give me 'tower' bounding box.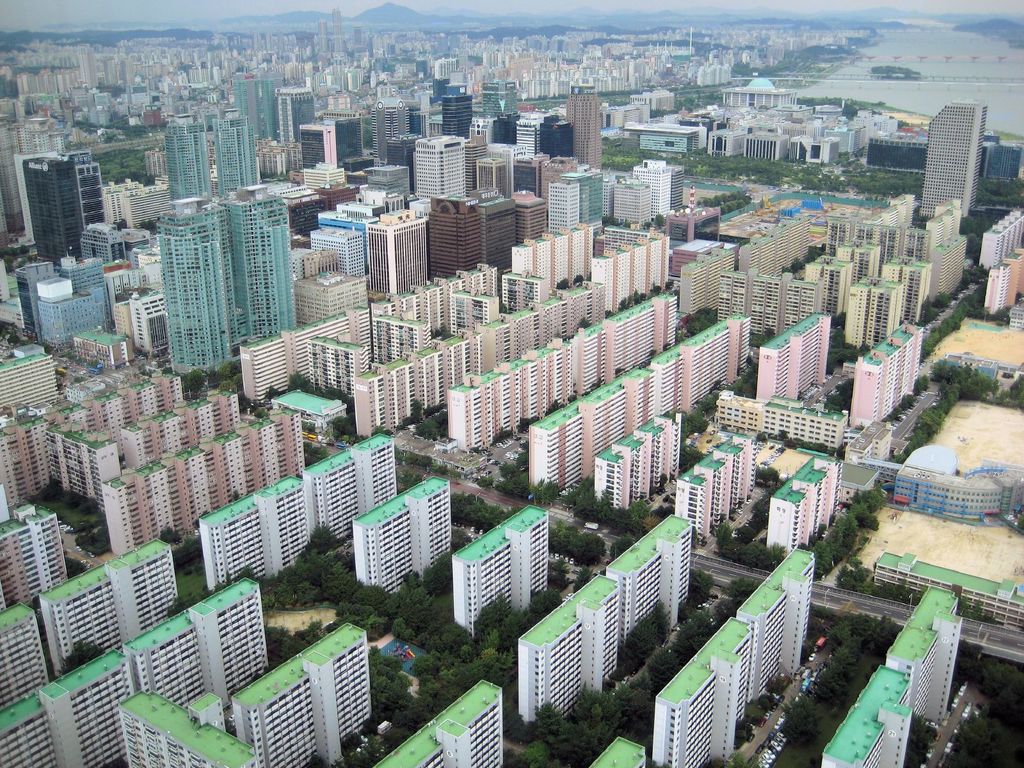
bbox=(371, 208, 435, 311).
